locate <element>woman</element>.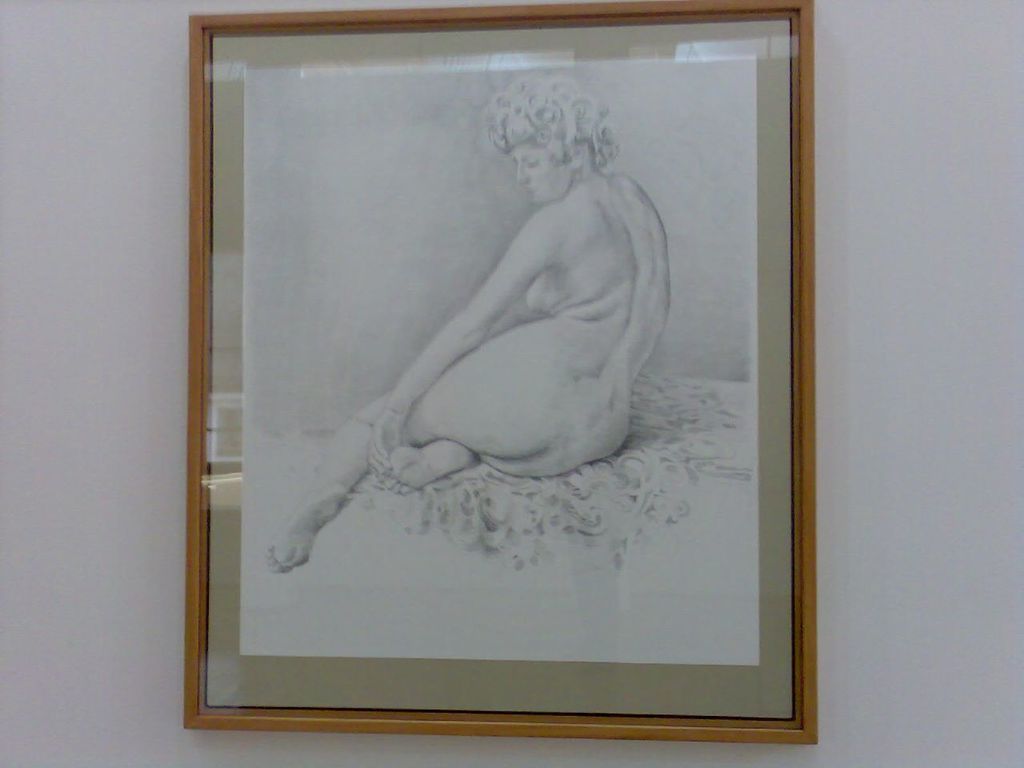
Bounding box: pyautogui.locateOnScreen(263, 70, 687, 578).
